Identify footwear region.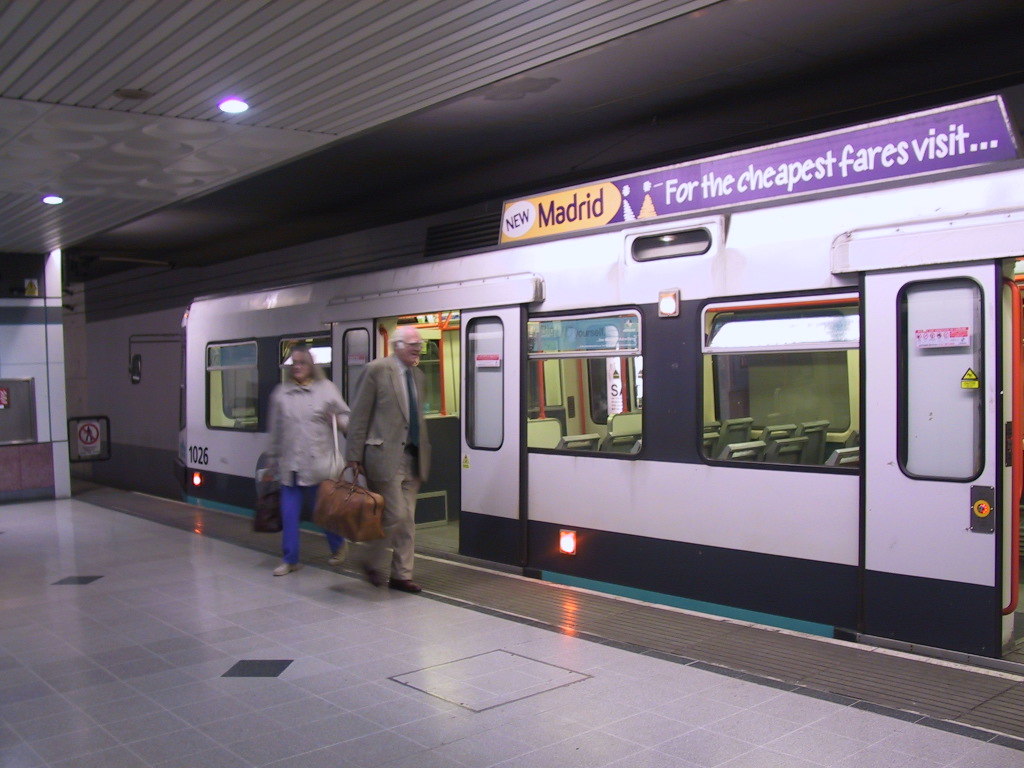
Region: pyautogui.locateOnScreen(395, 575, 423, 594).
